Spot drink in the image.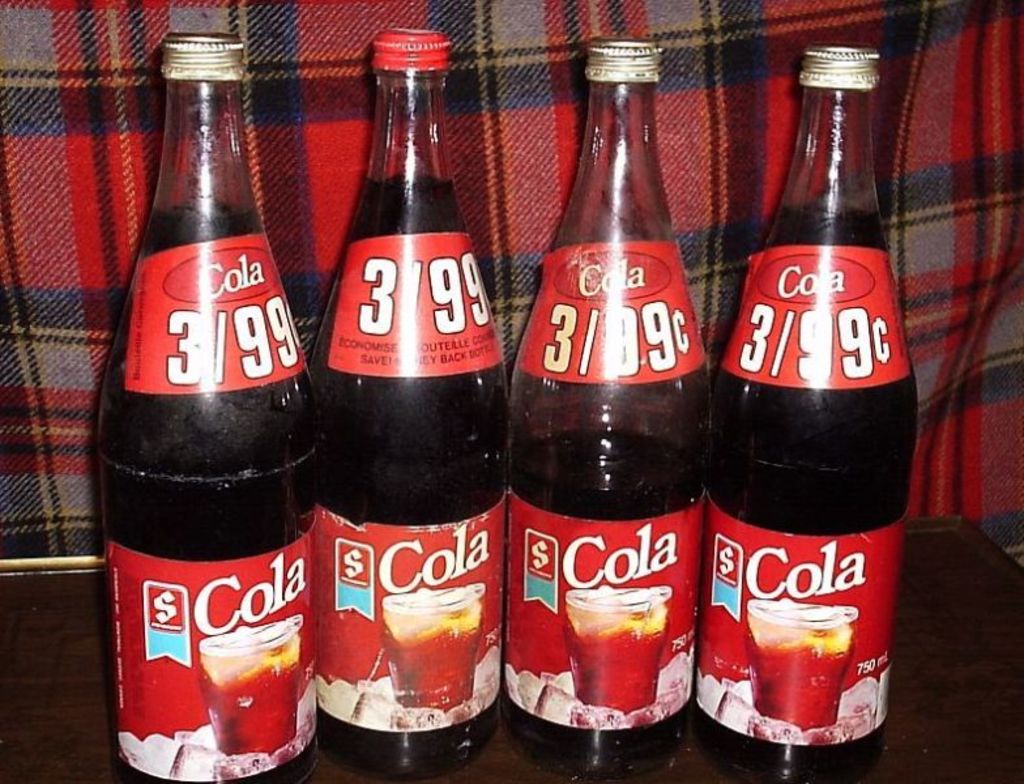
drink found at 503:429:709:783.
